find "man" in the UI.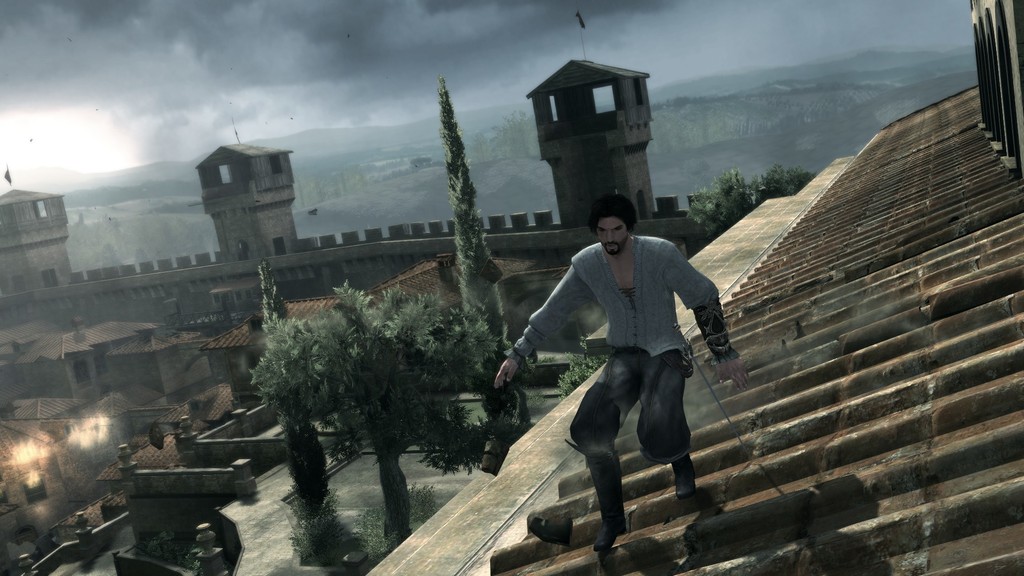
UI element at locate(526, 170, 726, 570).
